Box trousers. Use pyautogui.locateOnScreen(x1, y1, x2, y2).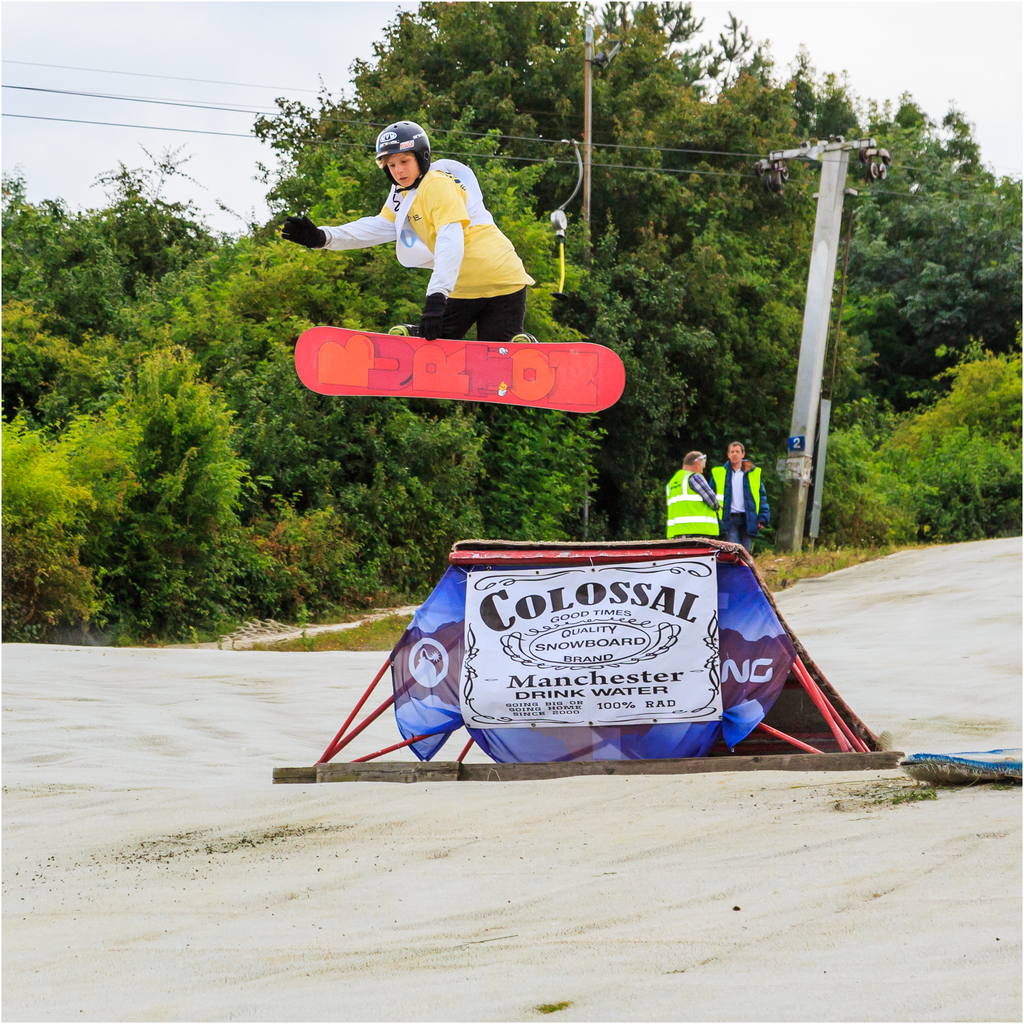
pyautogui.locateOnScreen(724, 507, 758, 552).
